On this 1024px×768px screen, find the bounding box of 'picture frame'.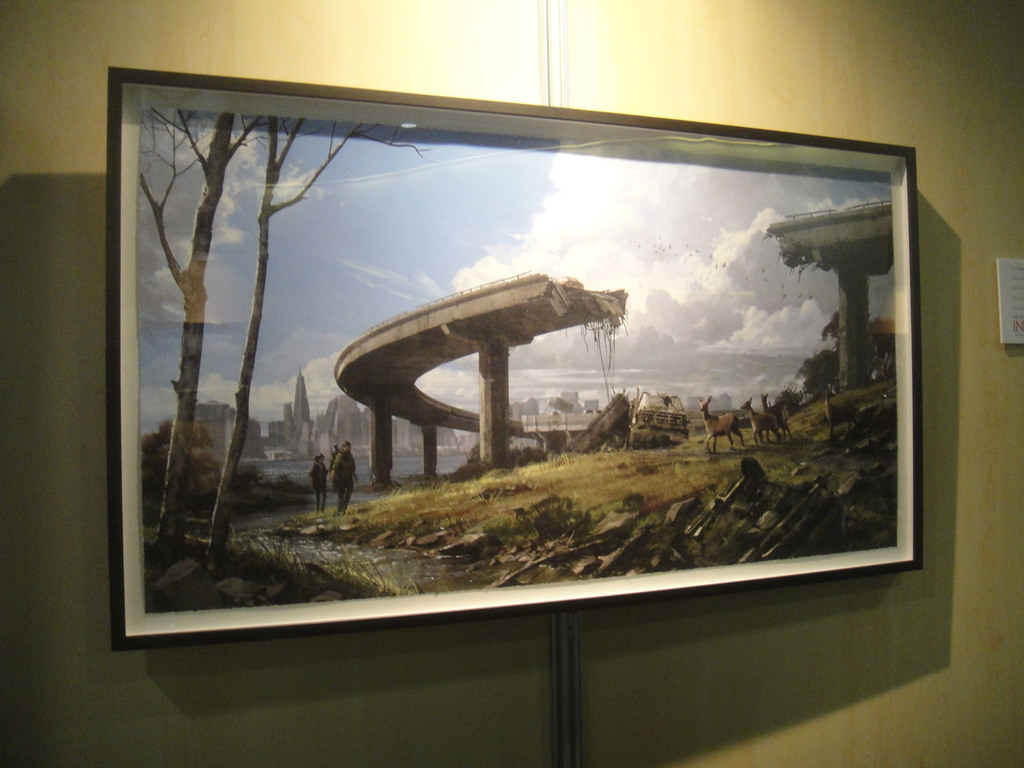
Bounding box: region(111, 61, 918, 651).
